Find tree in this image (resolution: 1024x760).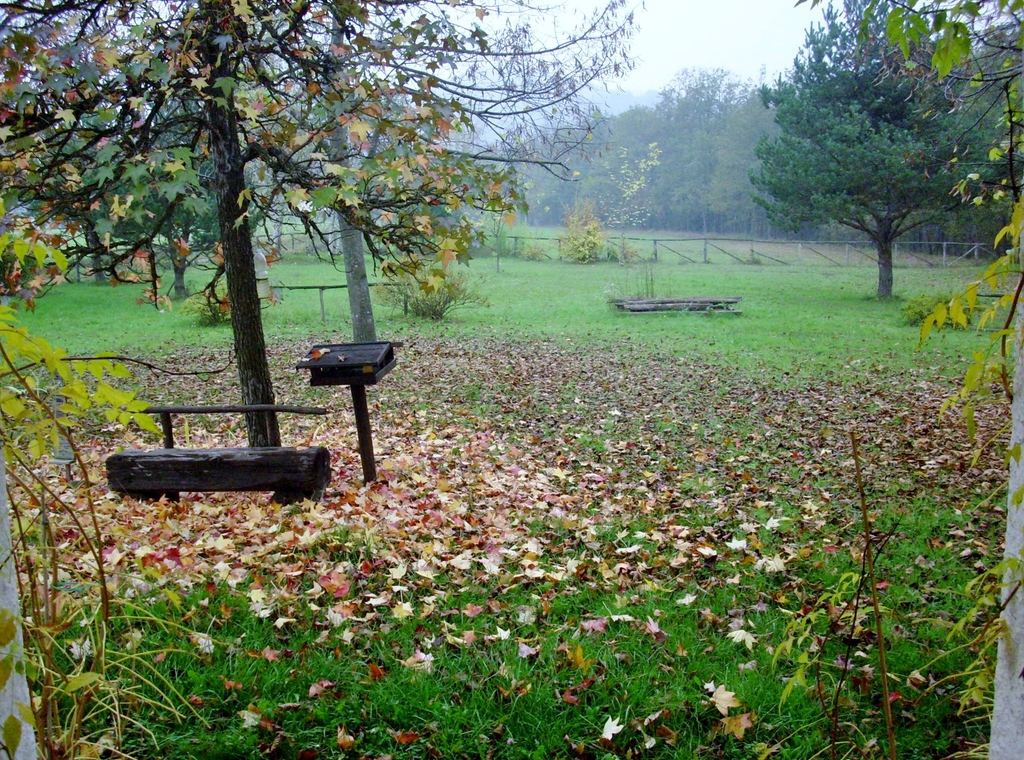
0:0:648:469.
